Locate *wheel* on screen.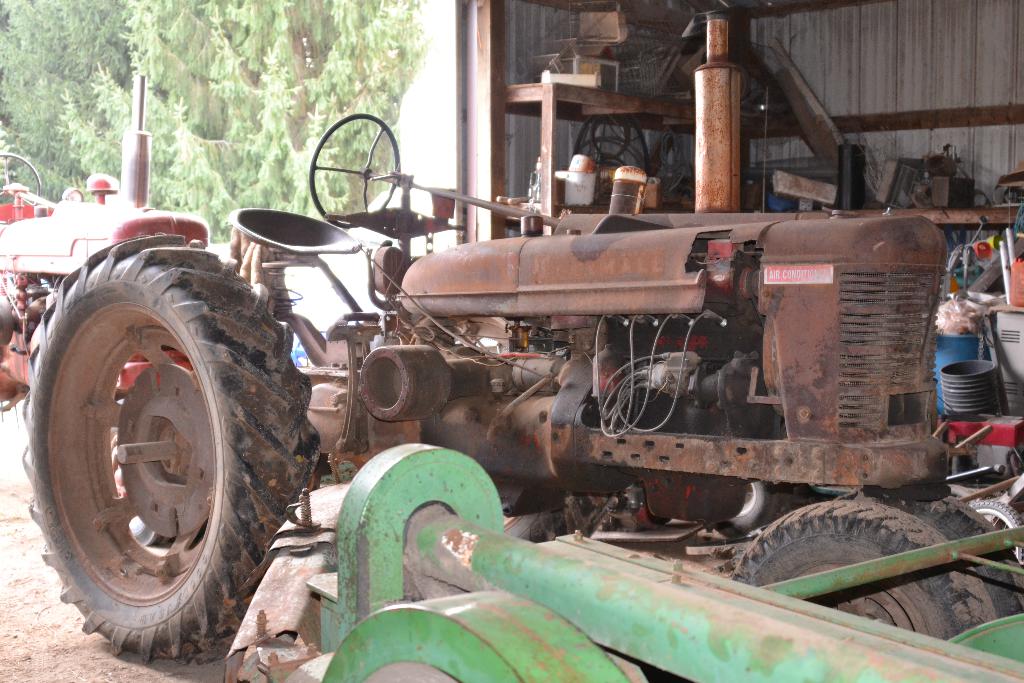
On screen at 20 230 323 666.
